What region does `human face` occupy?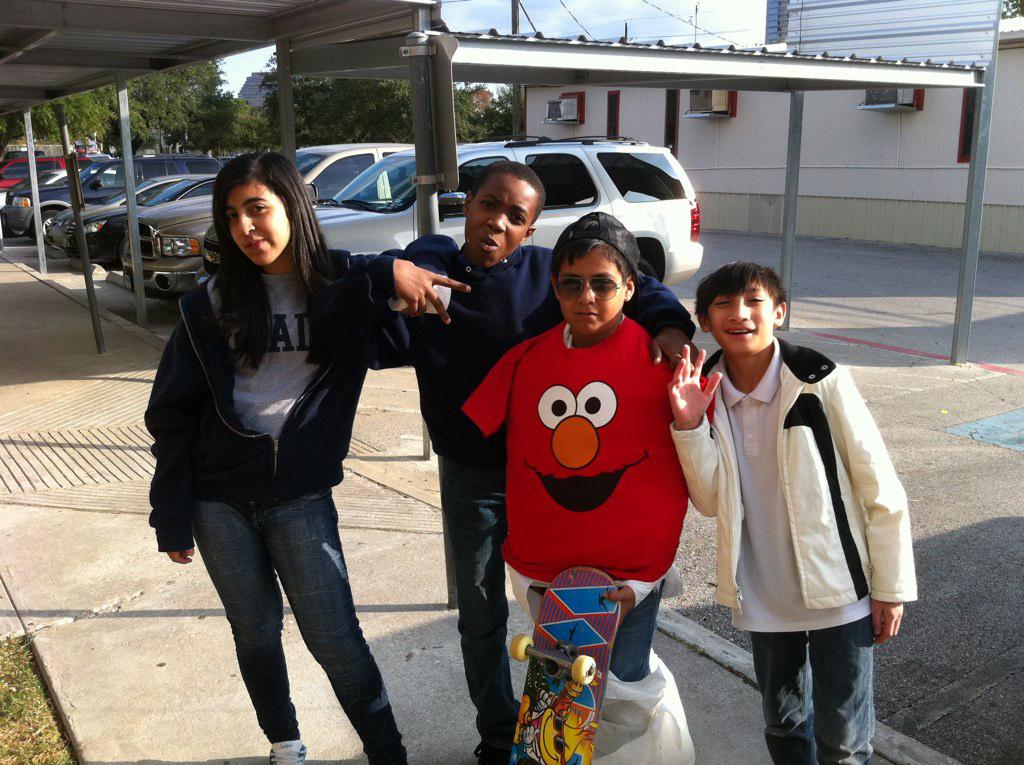
pyautogui.locateOnScreen(560, 247, 617, 333).
